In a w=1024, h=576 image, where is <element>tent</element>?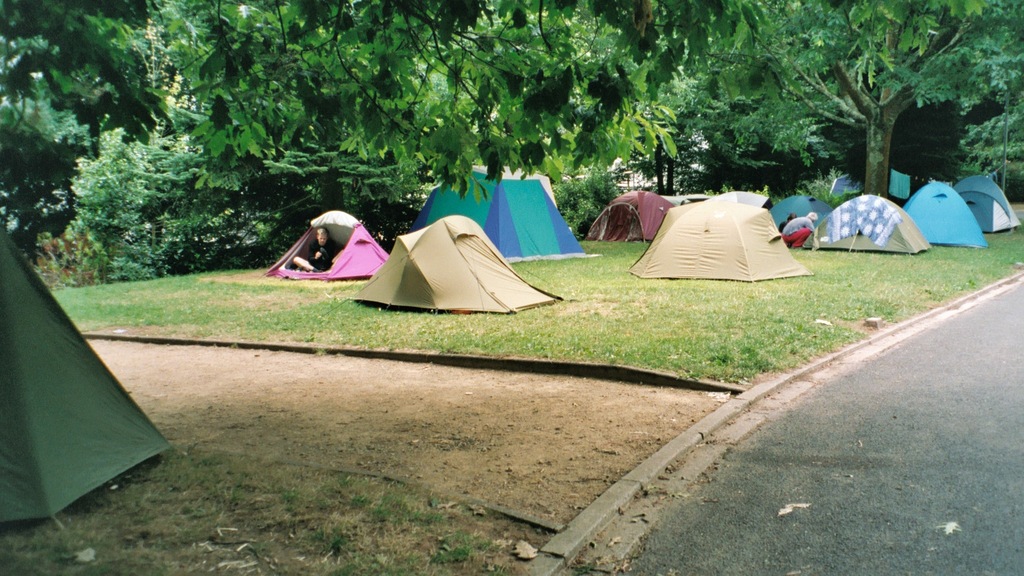
887, 175, 912, 203.
